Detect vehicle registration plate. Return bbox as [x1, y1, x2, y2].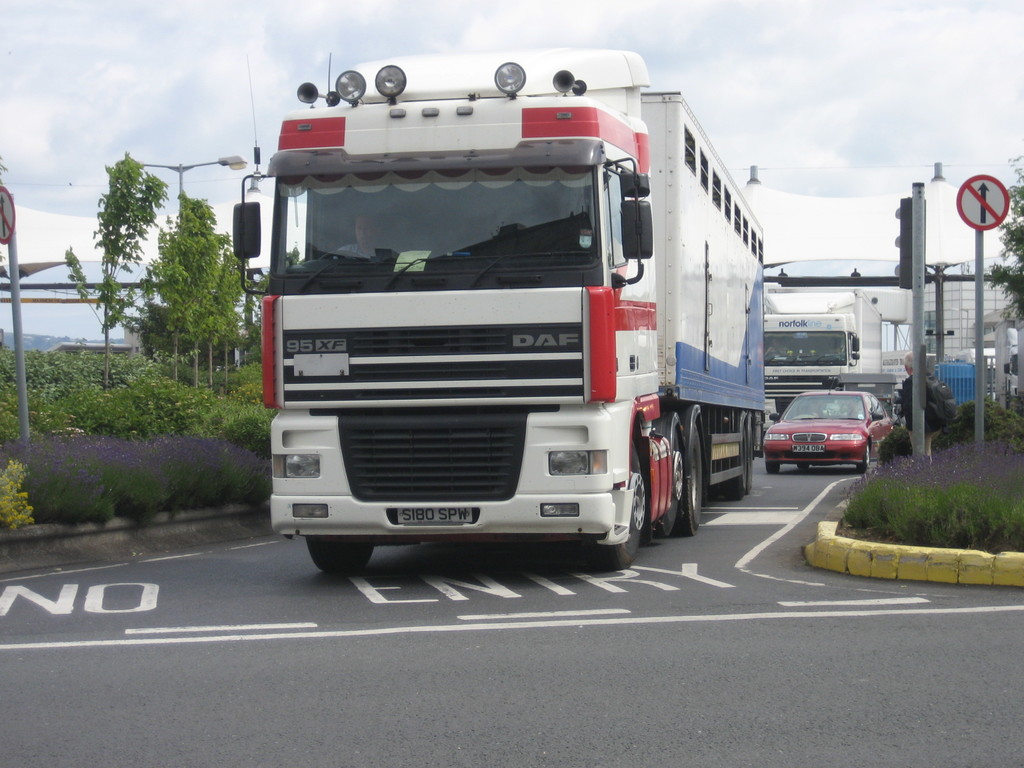
[395, 503, 472, 523].
